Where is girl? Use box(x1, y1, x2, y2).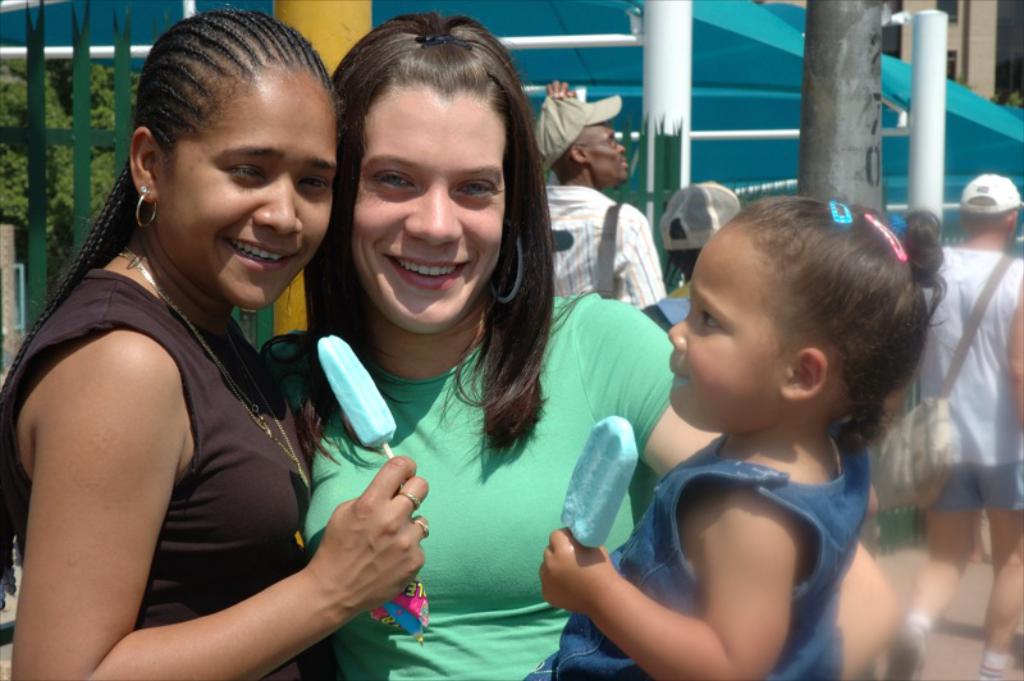
box(538, 187, 950, 680).
